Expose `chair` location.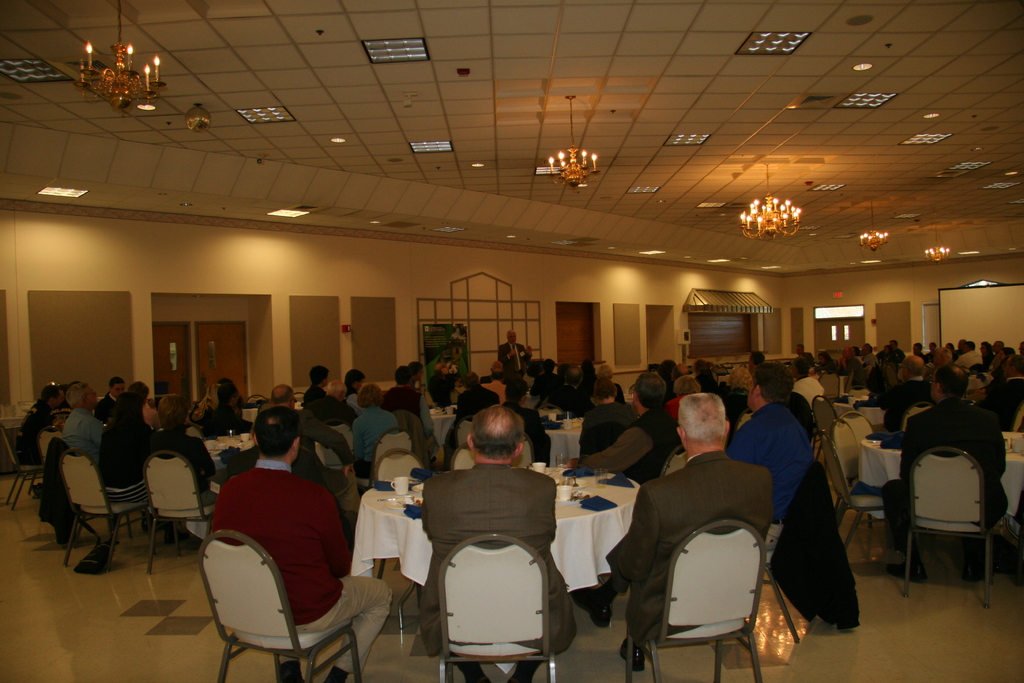
Exposed at [x1=198, y1=500, x2=385, y2=682].
